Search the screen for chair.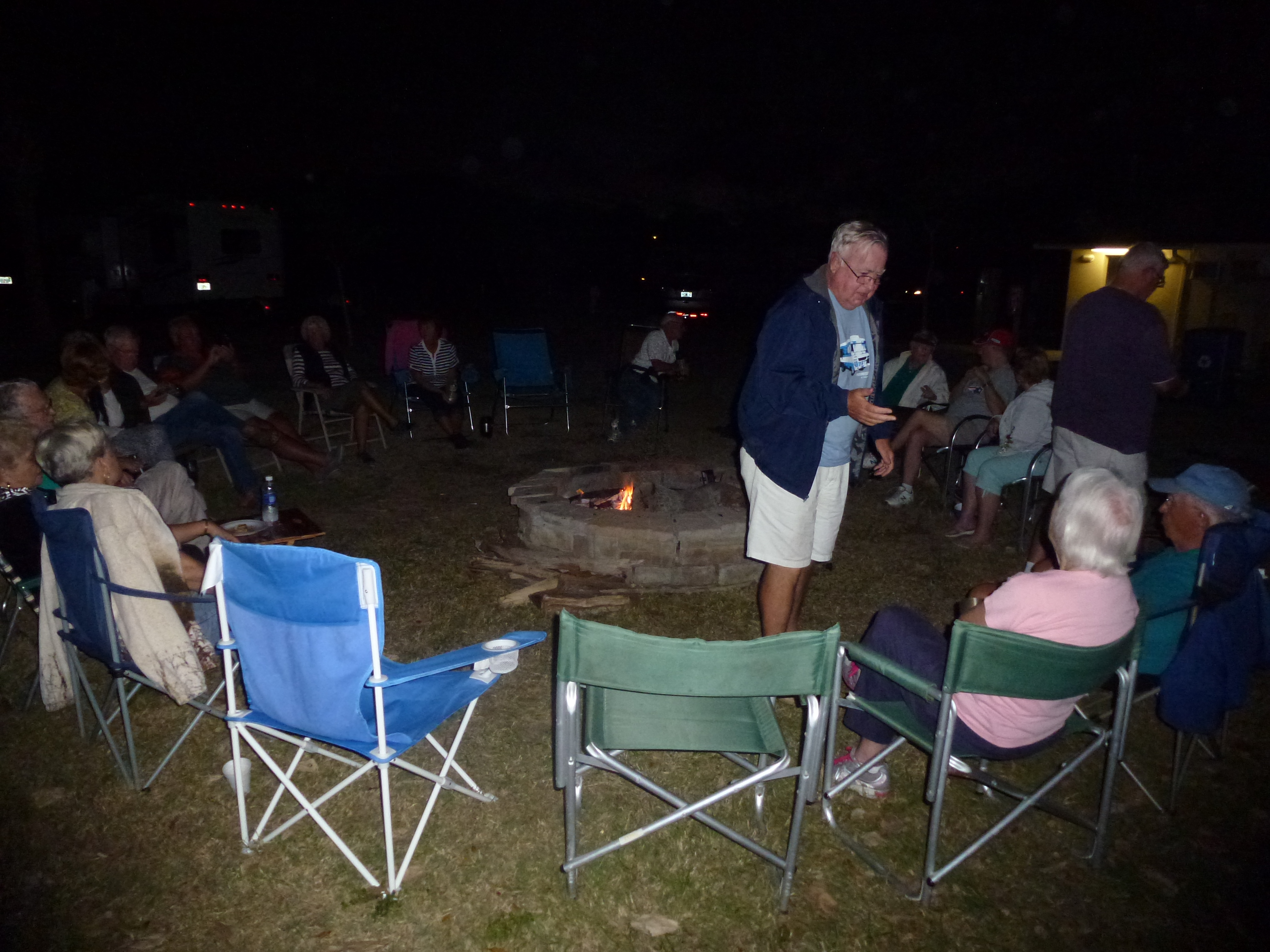
Found at 281, 124, 310, 160.
